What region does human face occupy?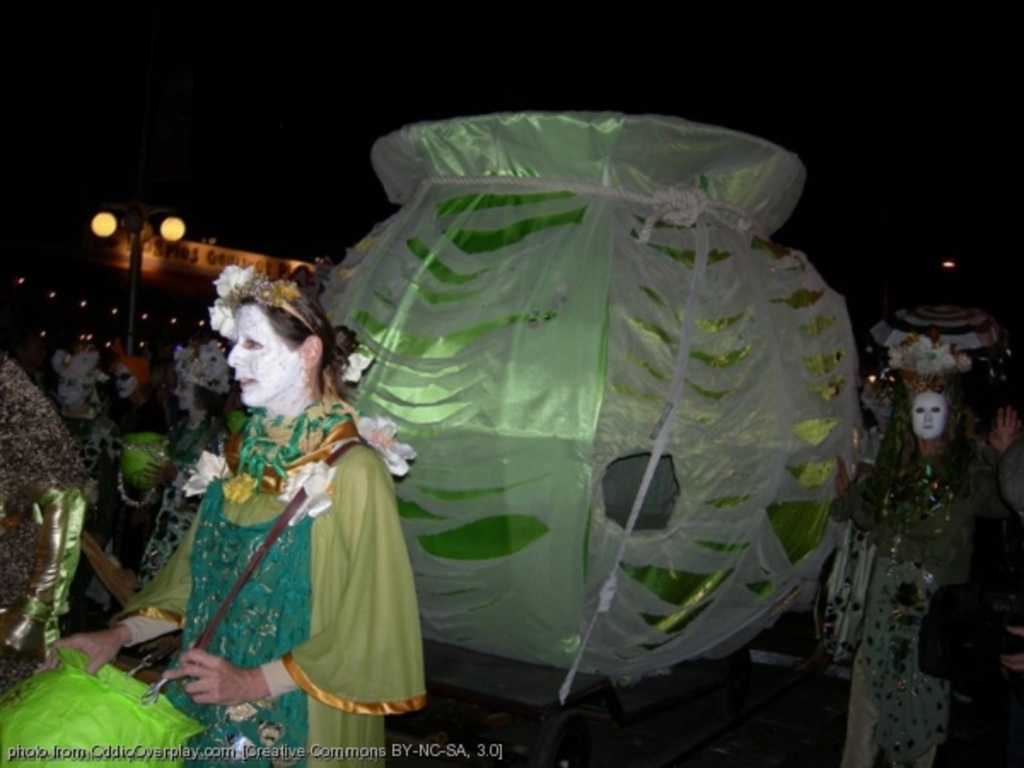
(left=113, top=352, right=135, bottom=399).
